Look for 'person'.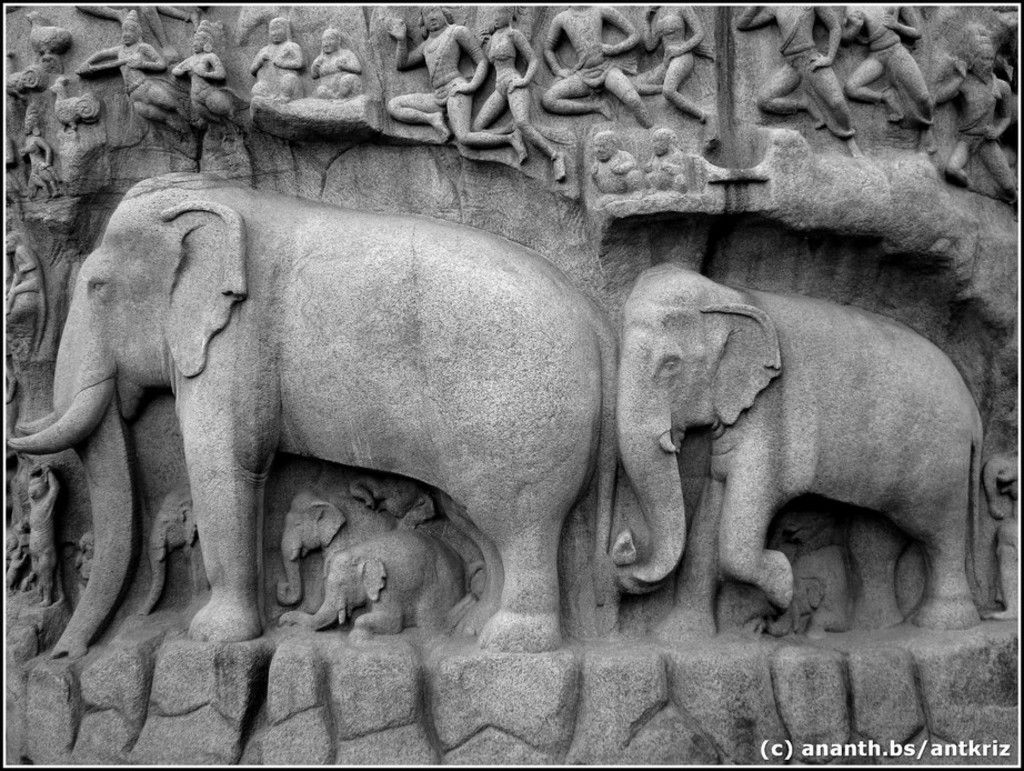
Found: region(476, 7, 570, 180).
